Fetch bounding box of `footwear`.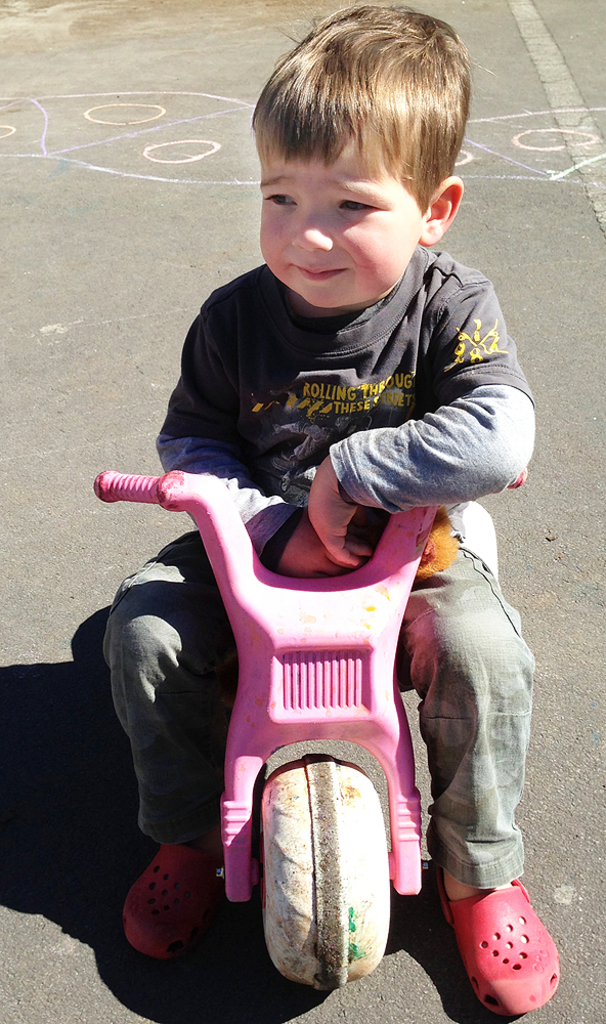
Bbox: <region>448, 886, 569, 1023</region>.
